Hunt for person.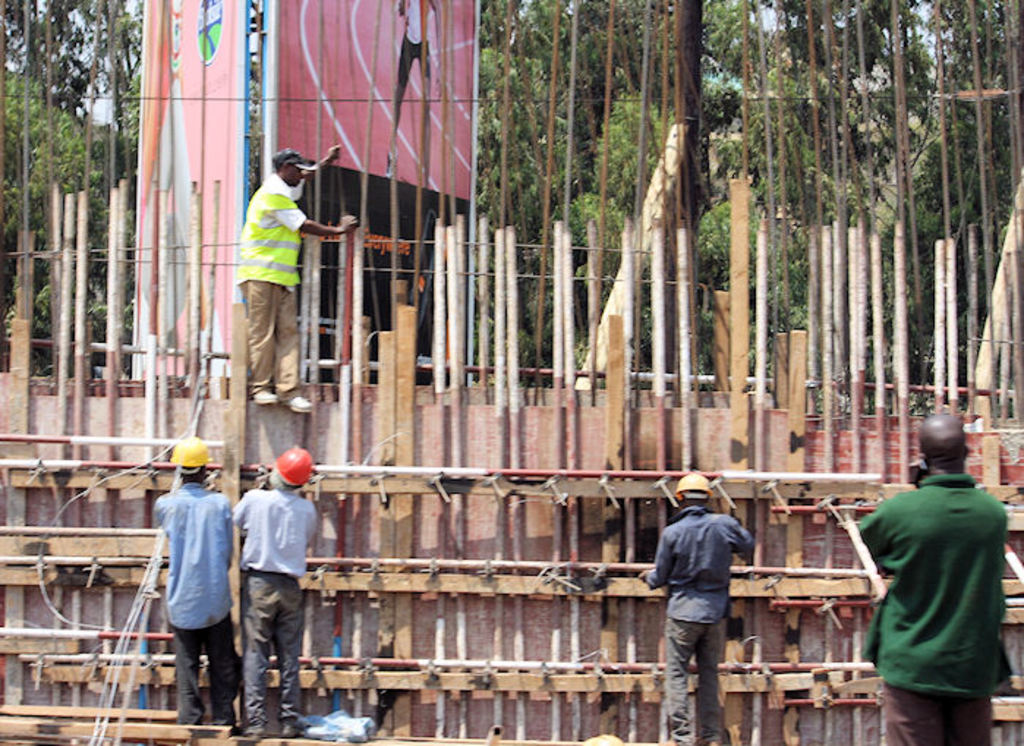
Hunted down at bbox(233, 448, 313, 734).
